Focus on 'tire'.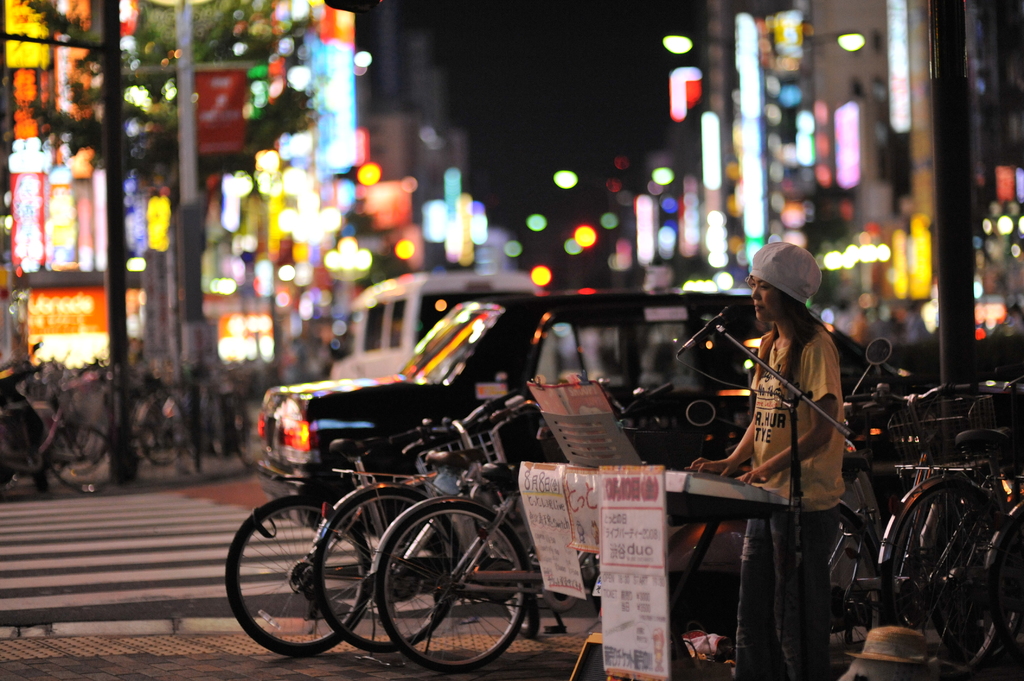
Focused at bbox=[797, 495, 879, 655].
